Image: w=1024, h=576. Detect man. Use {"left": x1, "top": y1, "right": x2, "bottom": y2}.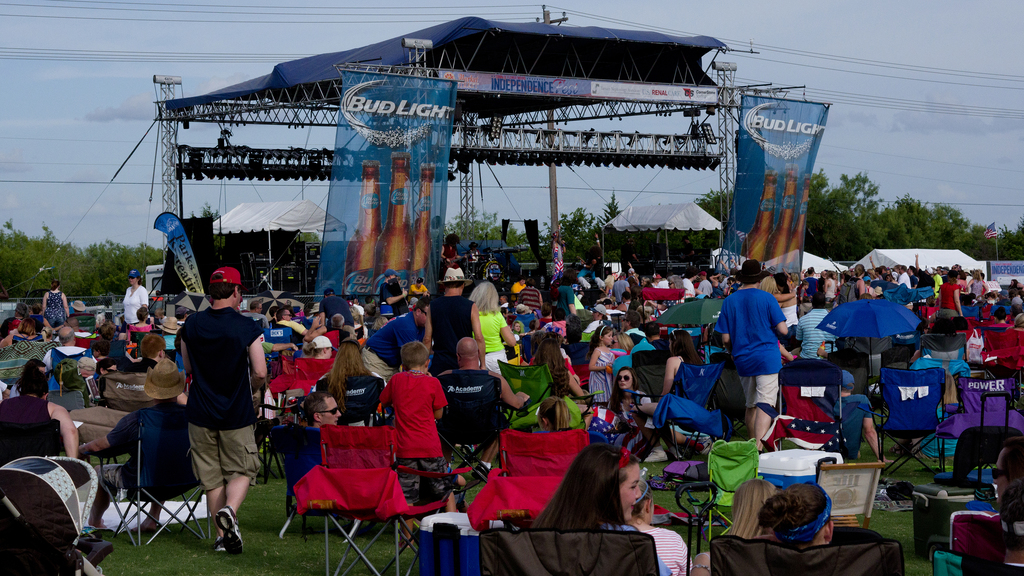
{"left": 842, "top": 371, "right": 894, "bottom": 465}.
